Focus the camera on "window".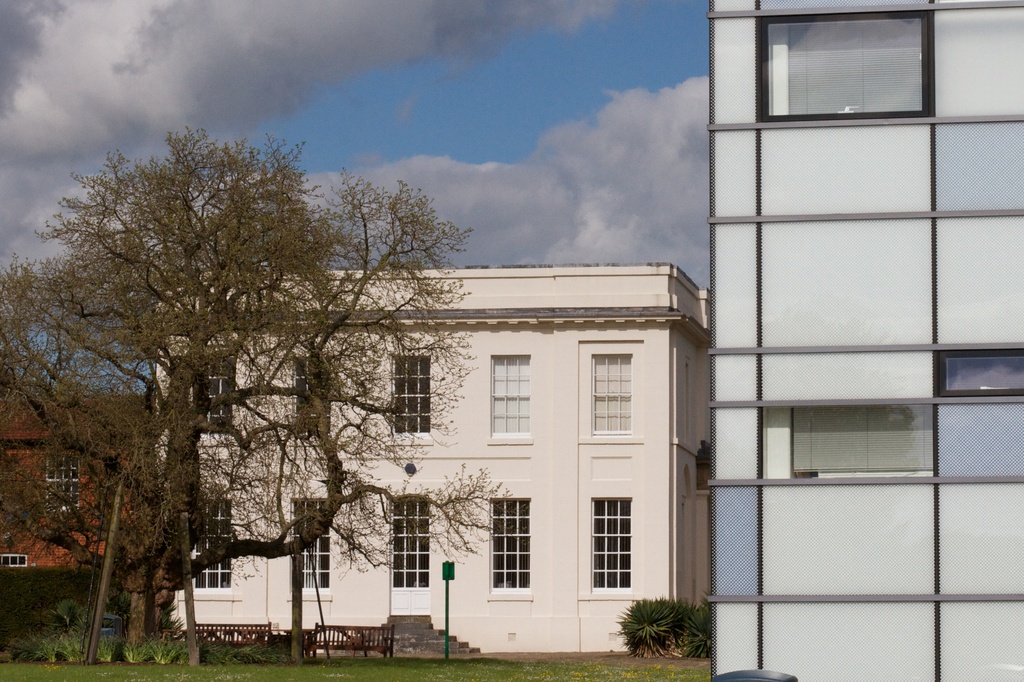
Focus region: detection(488, 498, 532, 593).
